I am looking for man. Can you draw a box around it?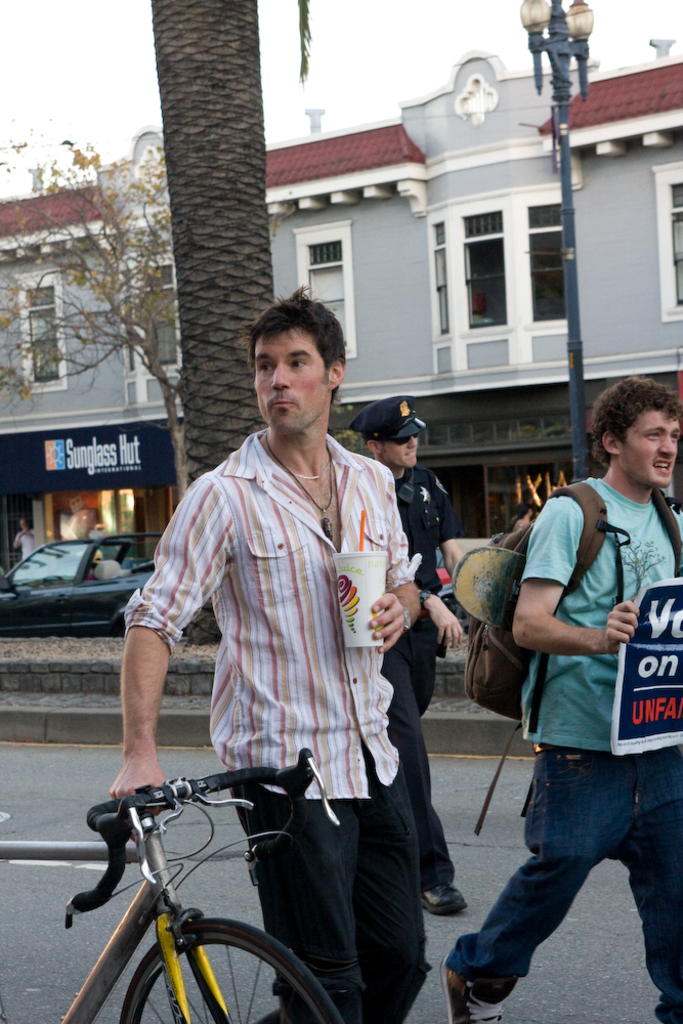
Sure, the bounding box is pyautogui.locateOnScreen(488, 374, 678, 967).
